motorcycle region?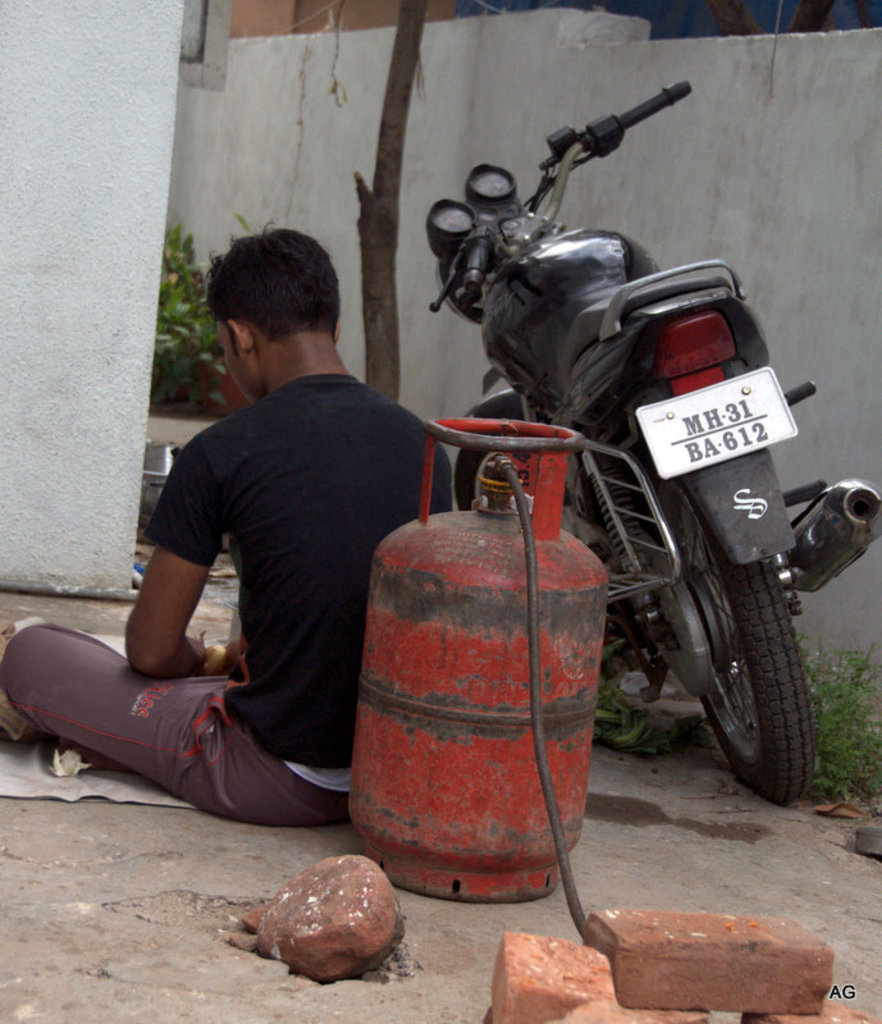
detection(408, 92, 850, 845)
